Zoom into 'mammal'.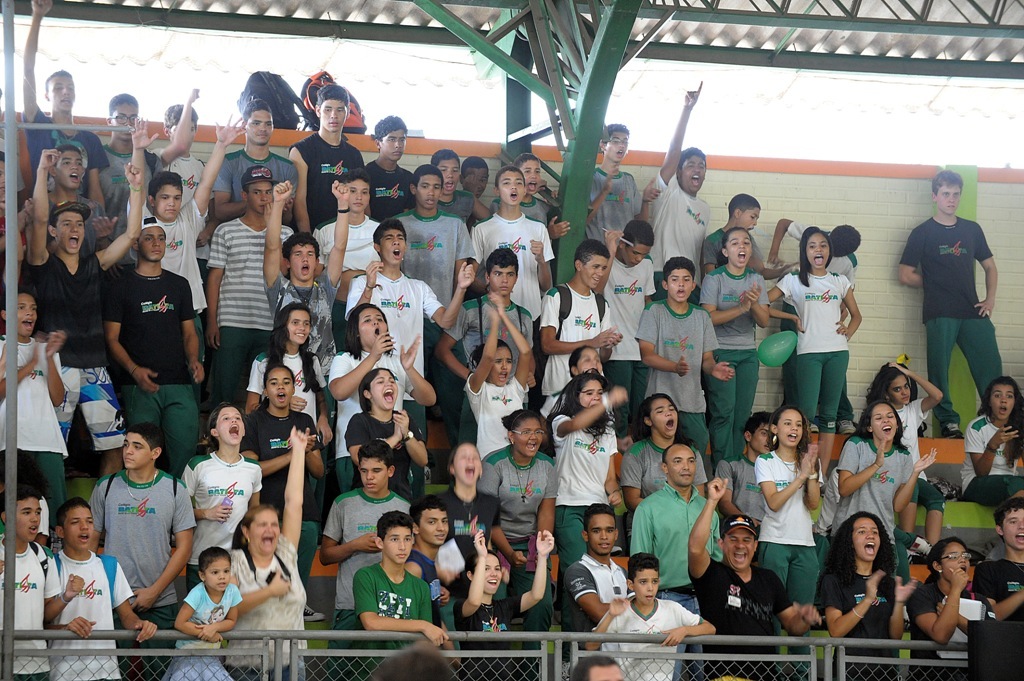
Zoom target: 421,140,465,219.
